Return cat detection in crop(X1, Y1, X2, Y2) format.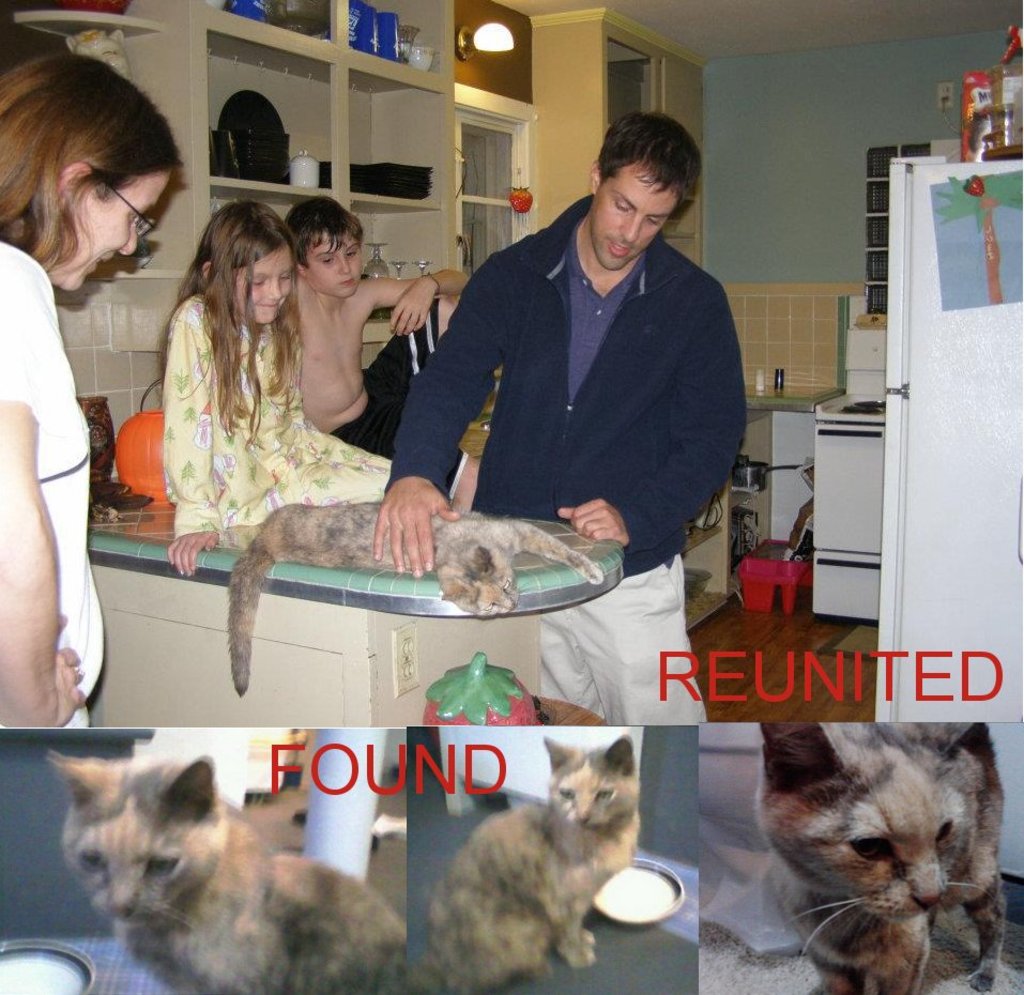
crop(224, 504, 598, 695).
